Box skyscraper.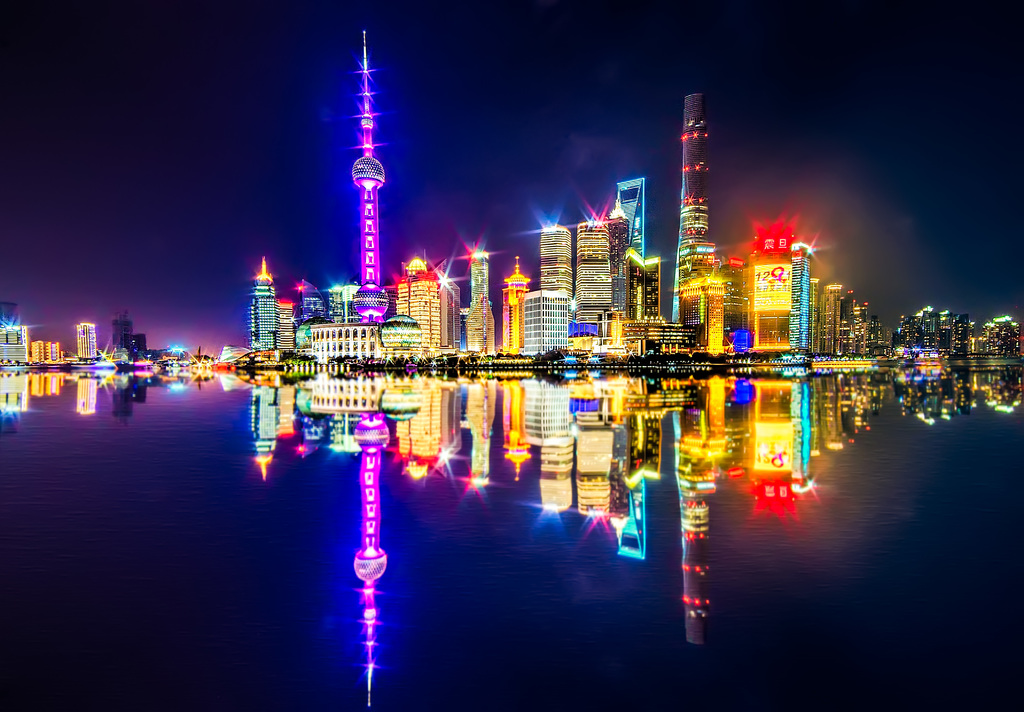
left=461, top=248, right=493, bottom=350.
